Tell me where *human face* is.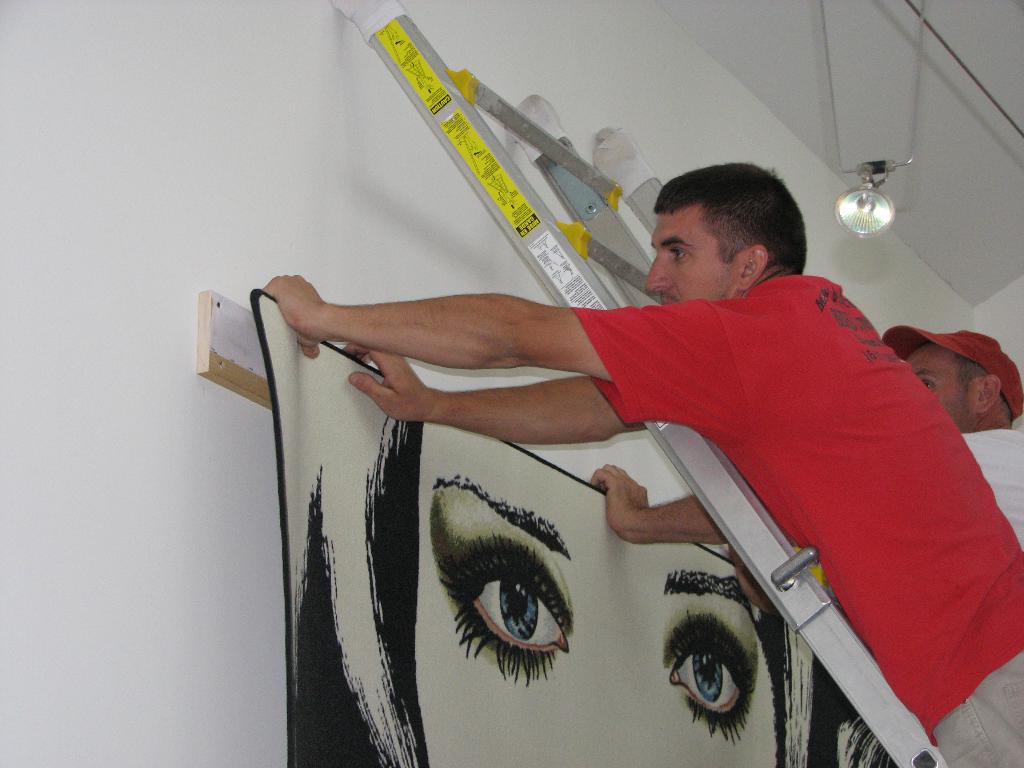
*human face* is at (920, 348, 980, 424).
